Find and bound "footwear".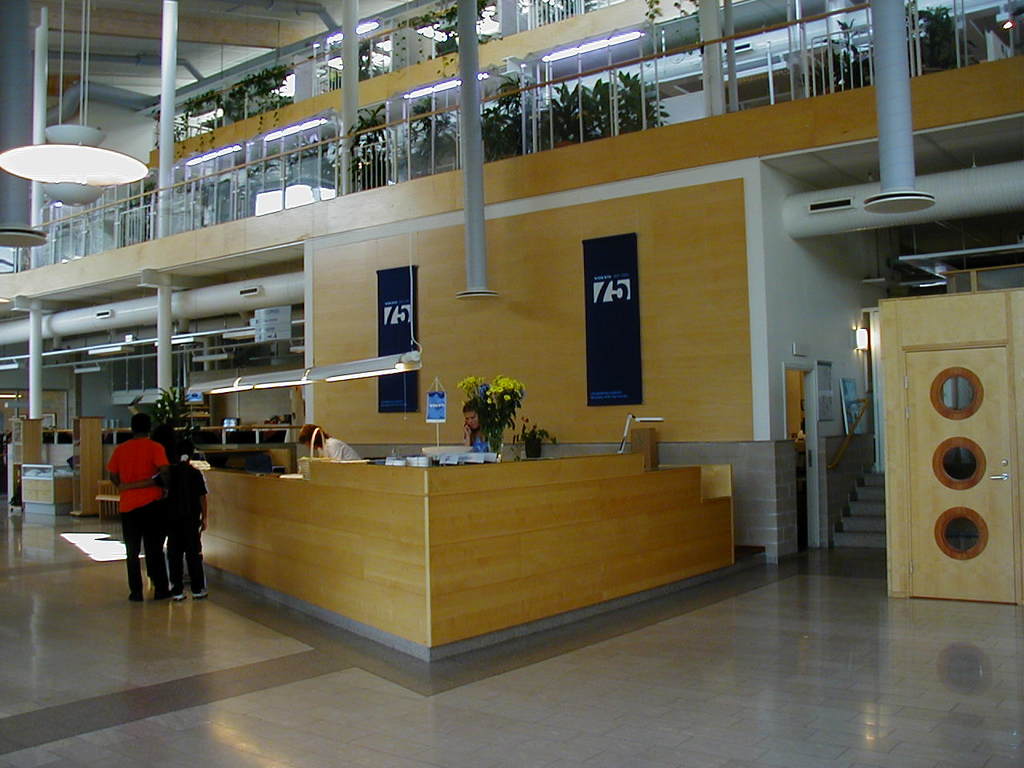
Bound: [x1=189, y1=590, x2=209, y2=602].
